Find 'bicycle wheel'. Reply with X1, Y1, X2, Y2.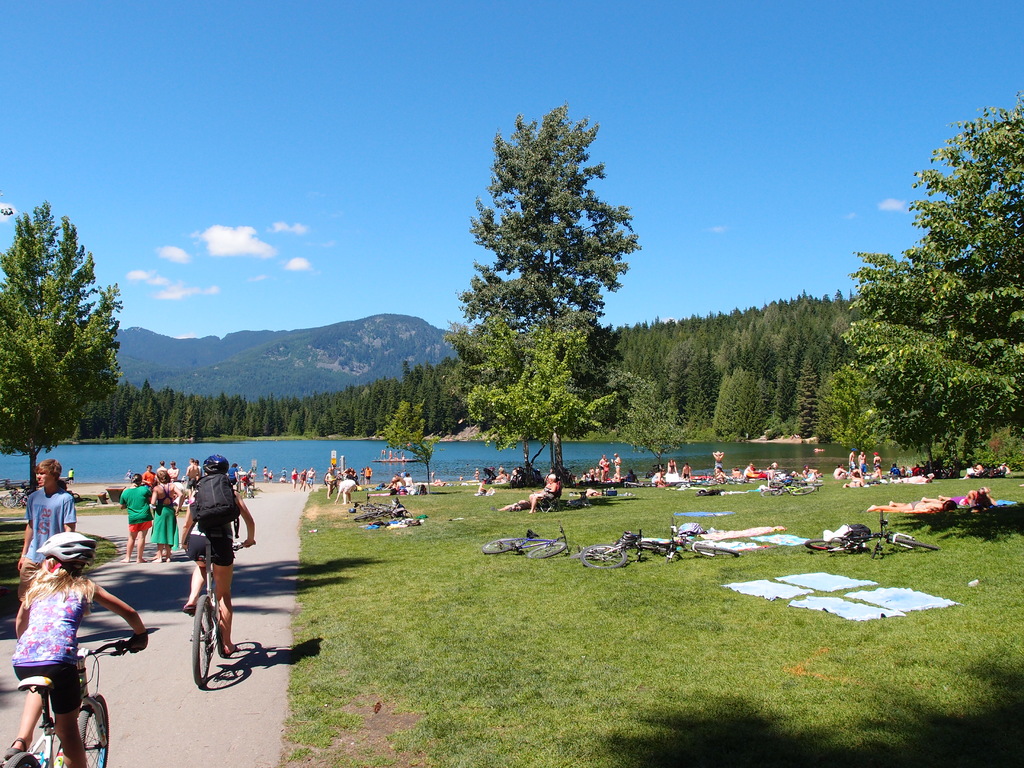
189, 594, 215, 692.
